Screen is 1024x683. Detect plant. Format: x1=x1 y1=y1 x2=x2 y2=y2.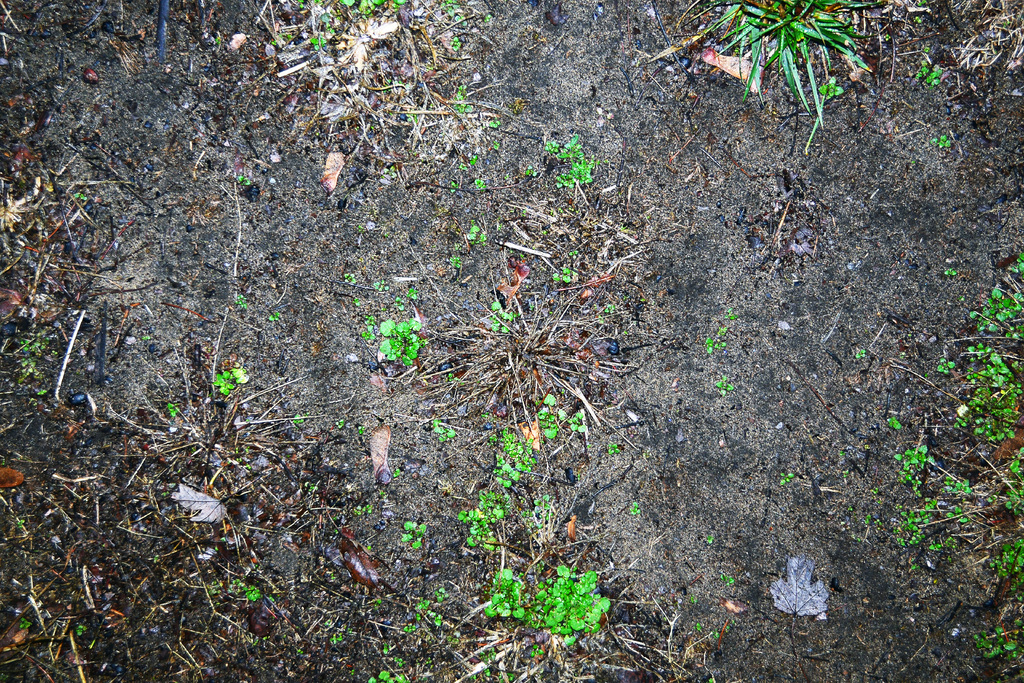
x1=725 y1=616 x2=736 y2=634.
